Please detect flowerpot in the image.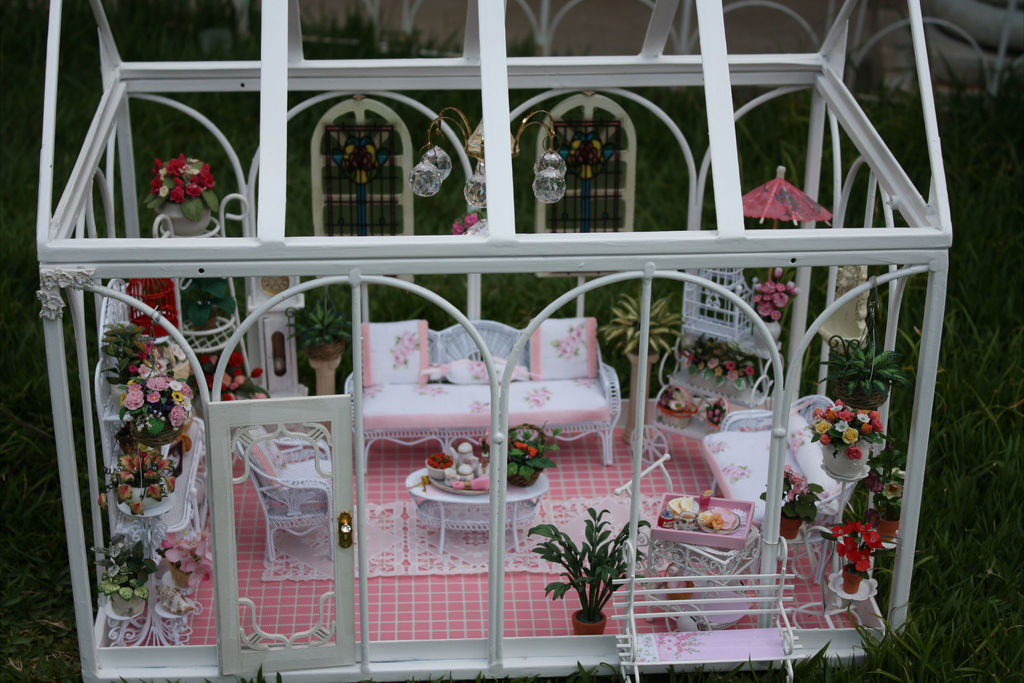
crop(511, 464, 540, 486).
